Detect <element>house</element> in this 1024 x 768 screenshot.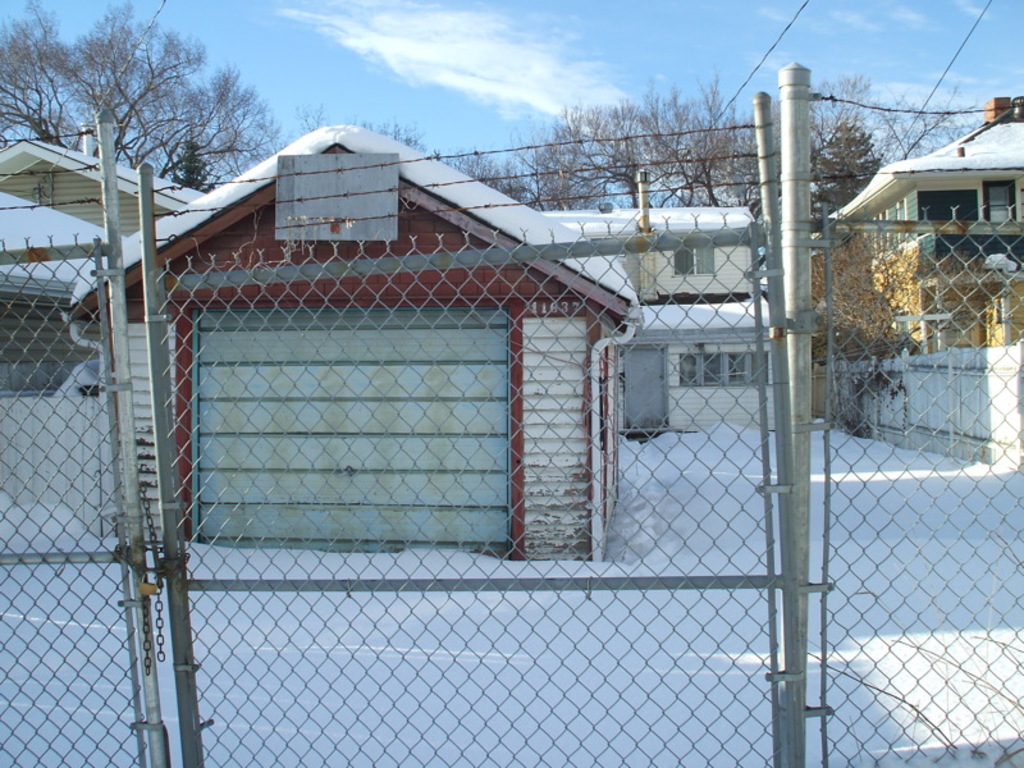
Detection: left=813, top=97, right=1023, bottom=357.
